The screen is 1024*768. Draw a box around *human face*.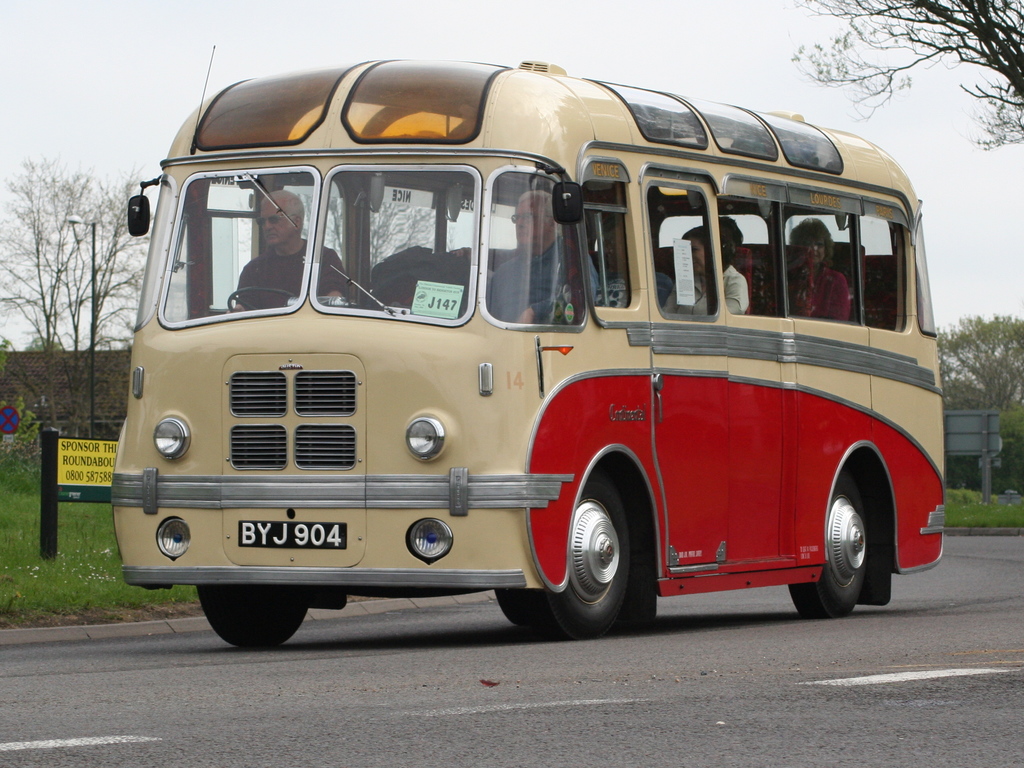
pyautogui.locateOnScreen(510, 199, 549, 249).
